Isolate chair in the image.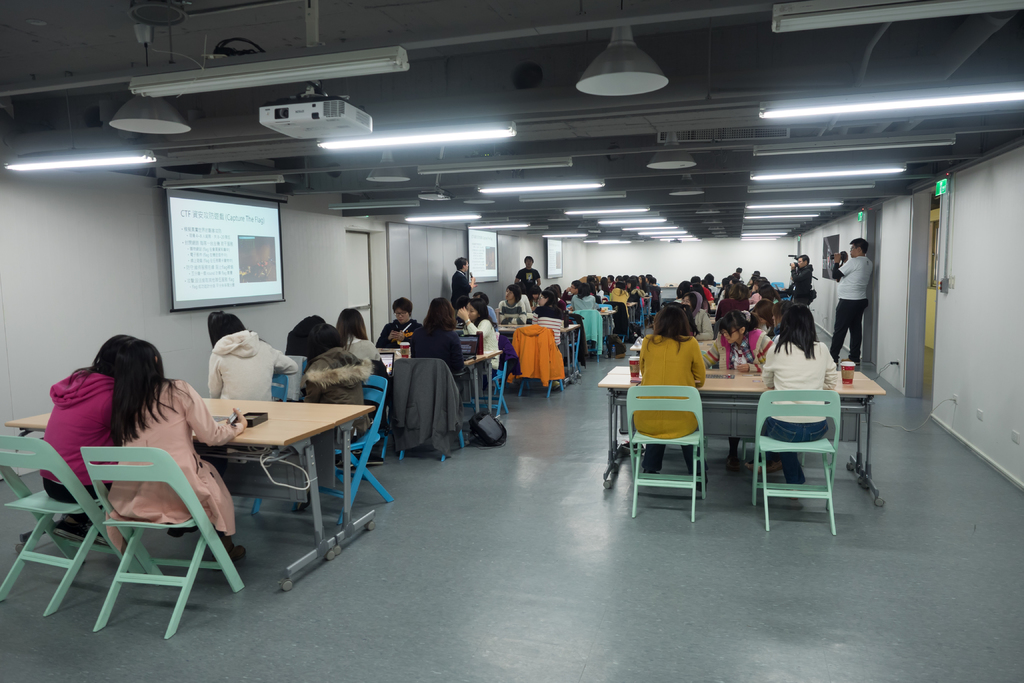
Isolated region: bbox(76, 447, 250, 642).
